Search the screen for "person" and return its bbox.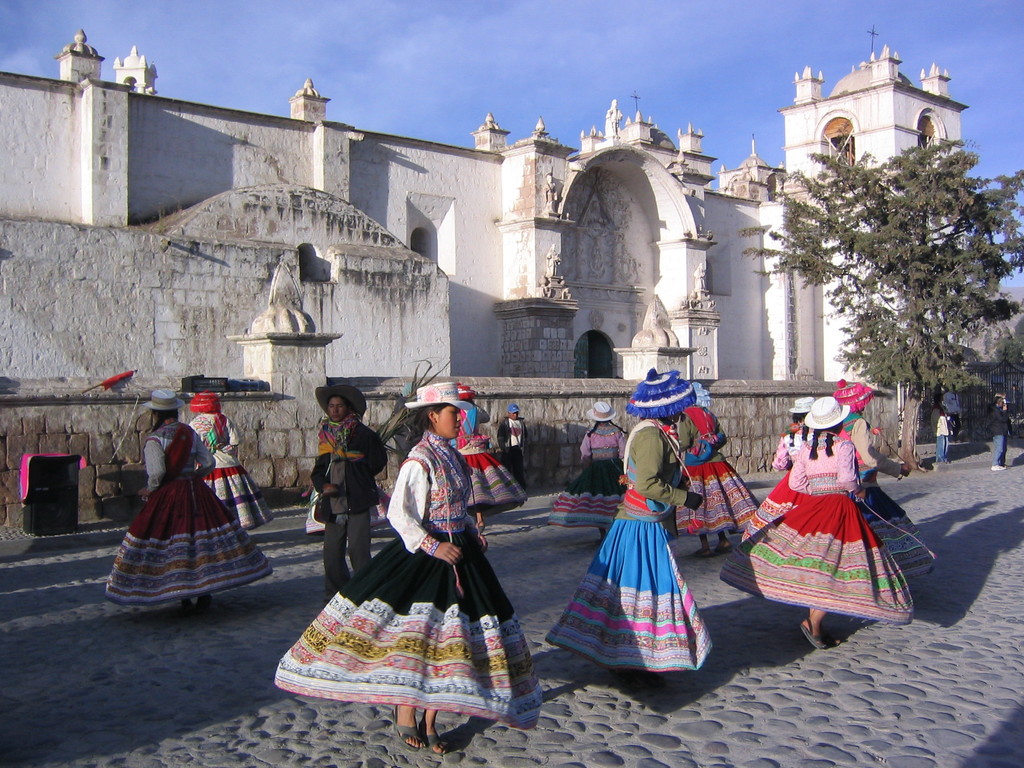
Found: 276:379:542:756.
